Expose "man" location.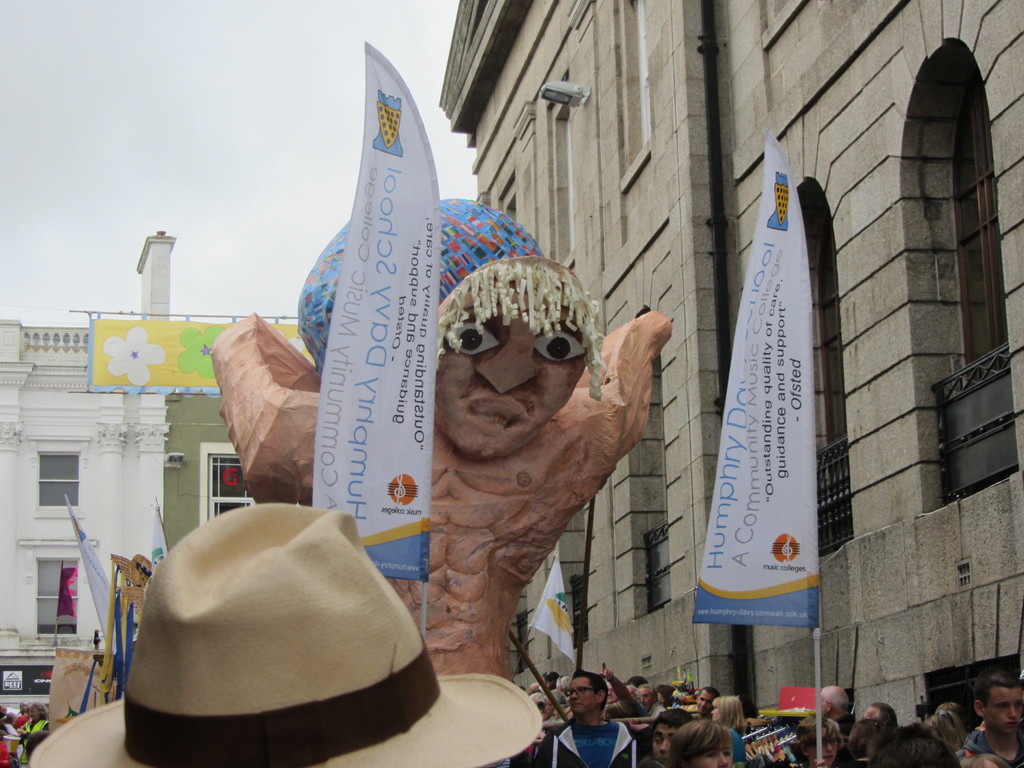
Exposed at x1=534 y1=659 x2=638 y2=767.
